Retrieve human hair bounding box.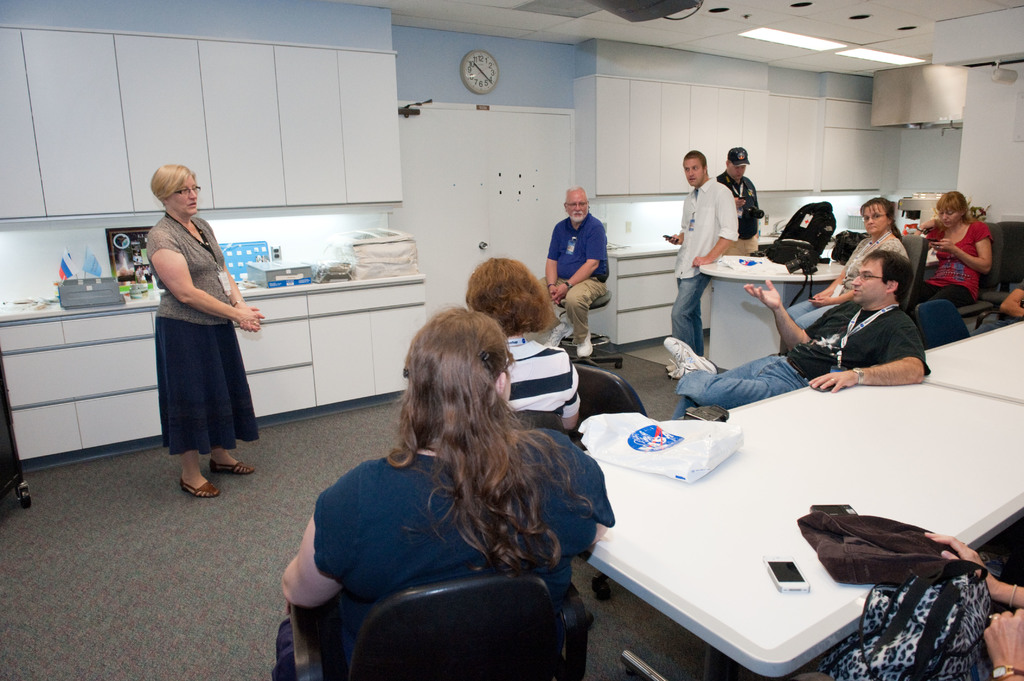
Bounding box: BBox(468, 255, 557, 341).
